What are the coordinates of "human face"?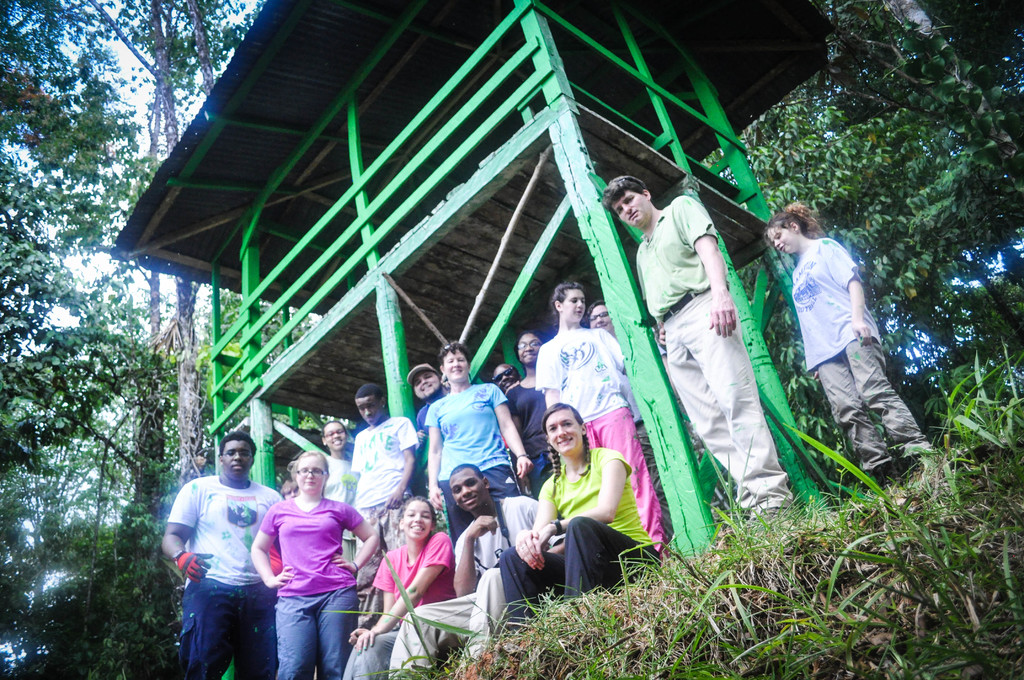
box(547, 408, 584, 459).
